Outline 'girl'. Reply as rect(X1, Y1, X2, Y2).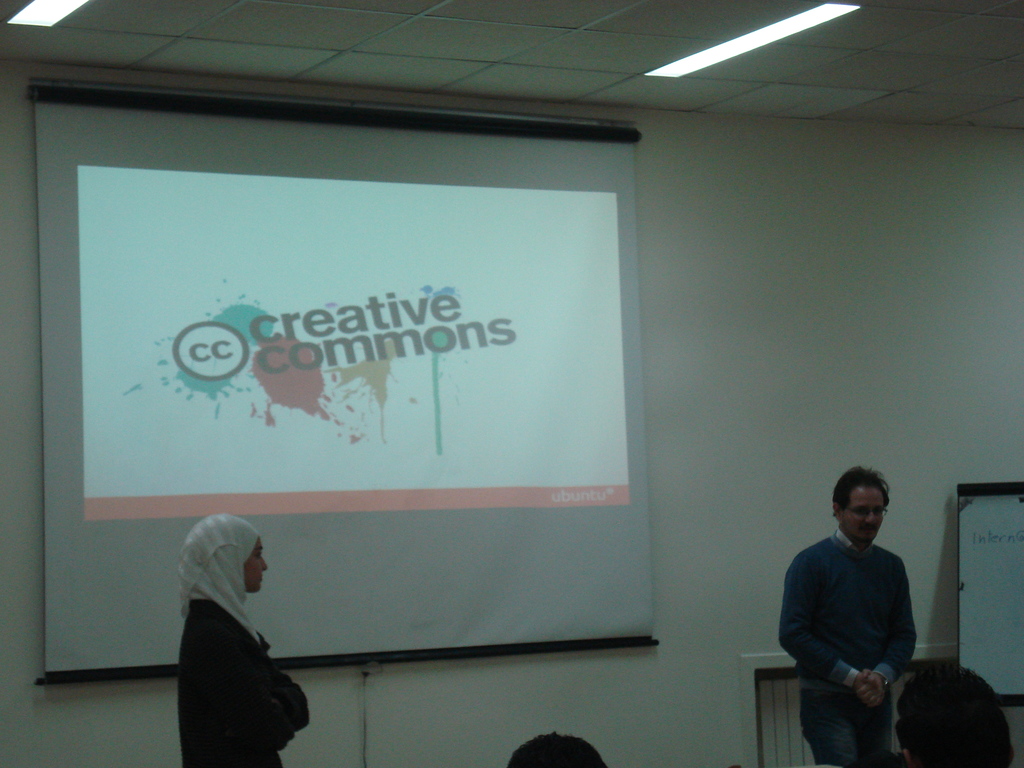
rect(177, 516, 311, 767).
